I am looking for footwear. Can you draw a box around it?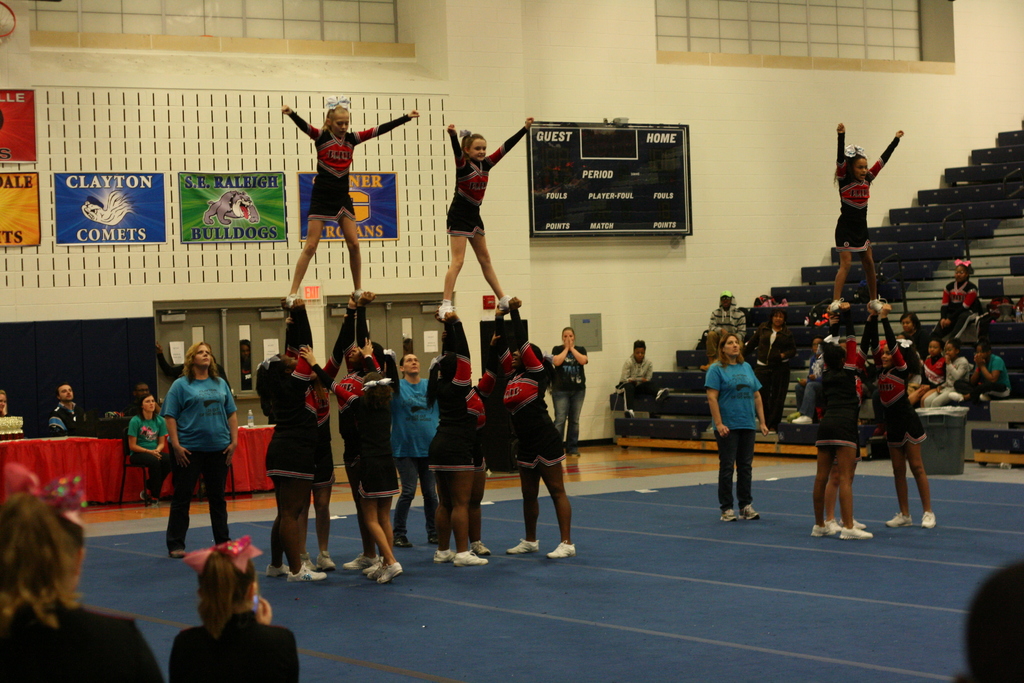
Sure, the bounding box is (883, 432, 888, 437).
